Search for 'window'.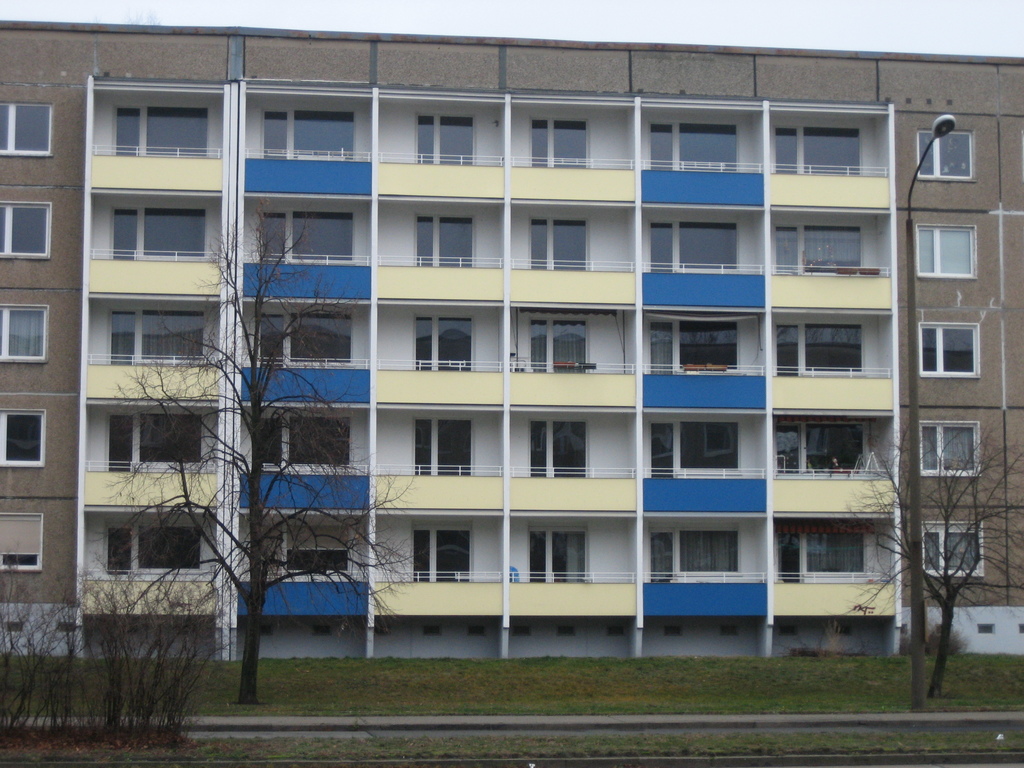
Found at detection(252, 410, 354, 475).
